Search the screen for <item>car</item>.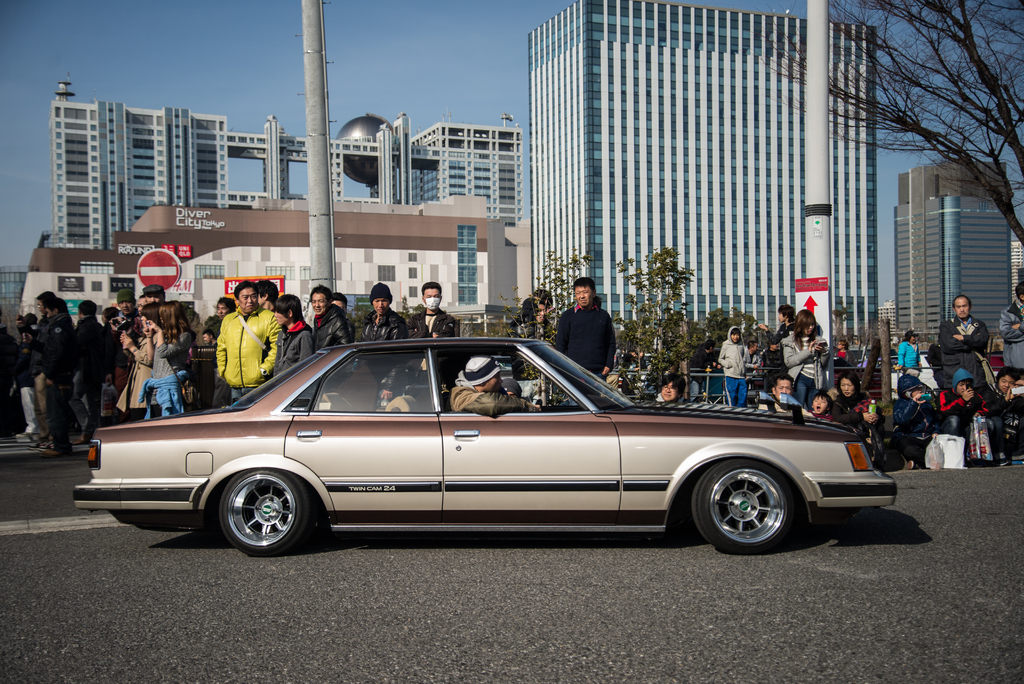
Found at 70, 338, 897, 557.
